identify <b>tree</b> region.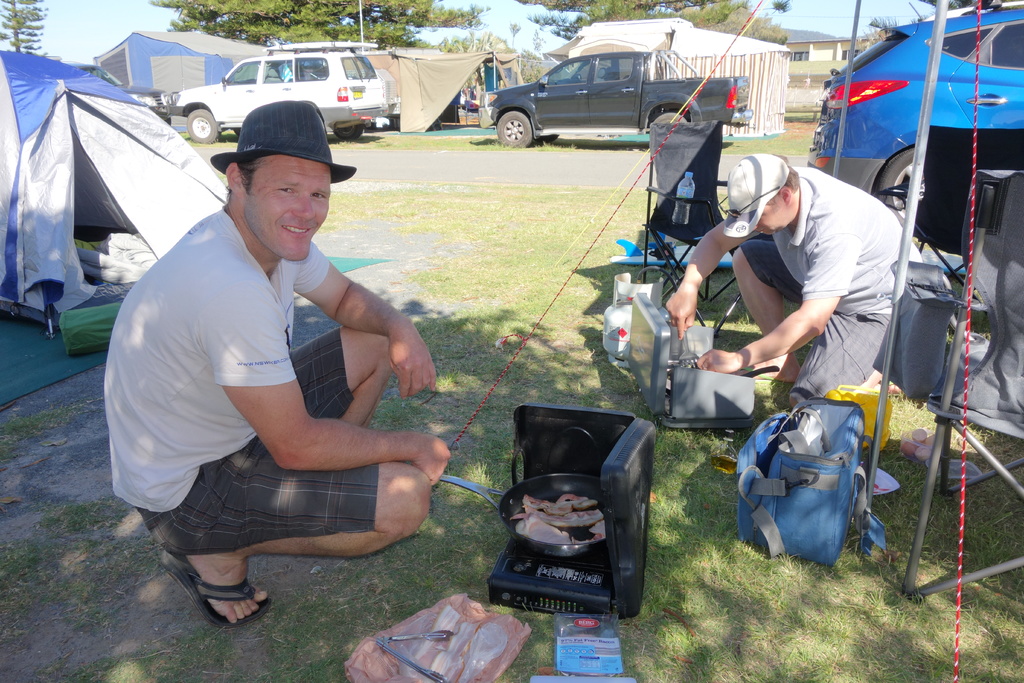
Region: bbox=[135, 0, 490, 60].
